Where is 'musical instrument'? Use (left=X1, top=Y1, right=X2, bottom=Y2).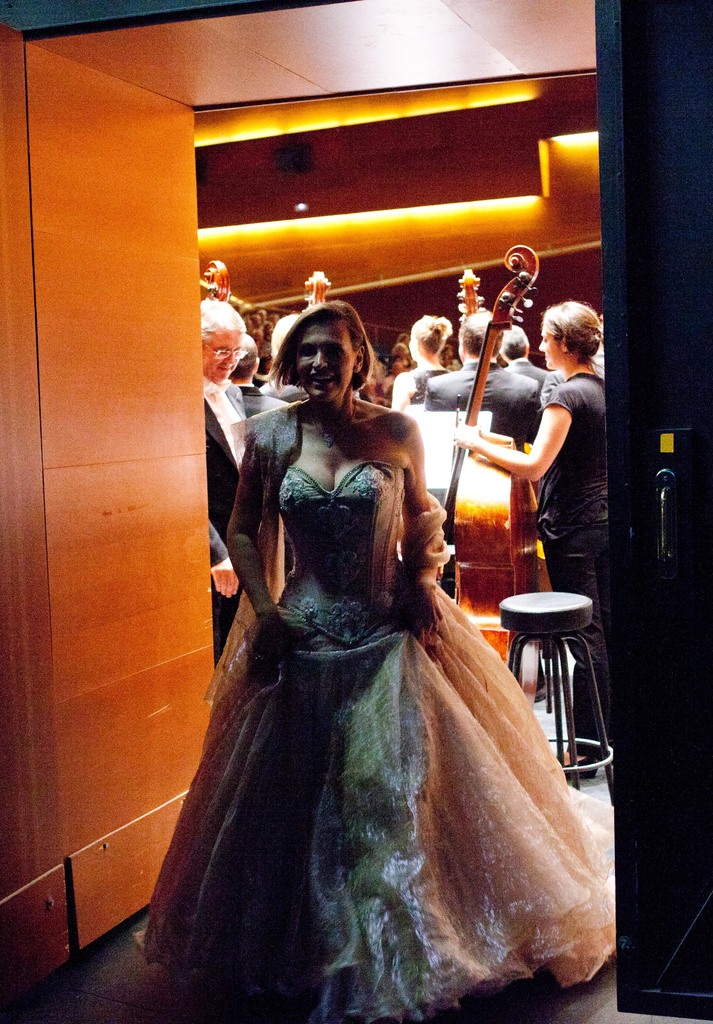
(left=436, top=241, right=556, bottom=707).
